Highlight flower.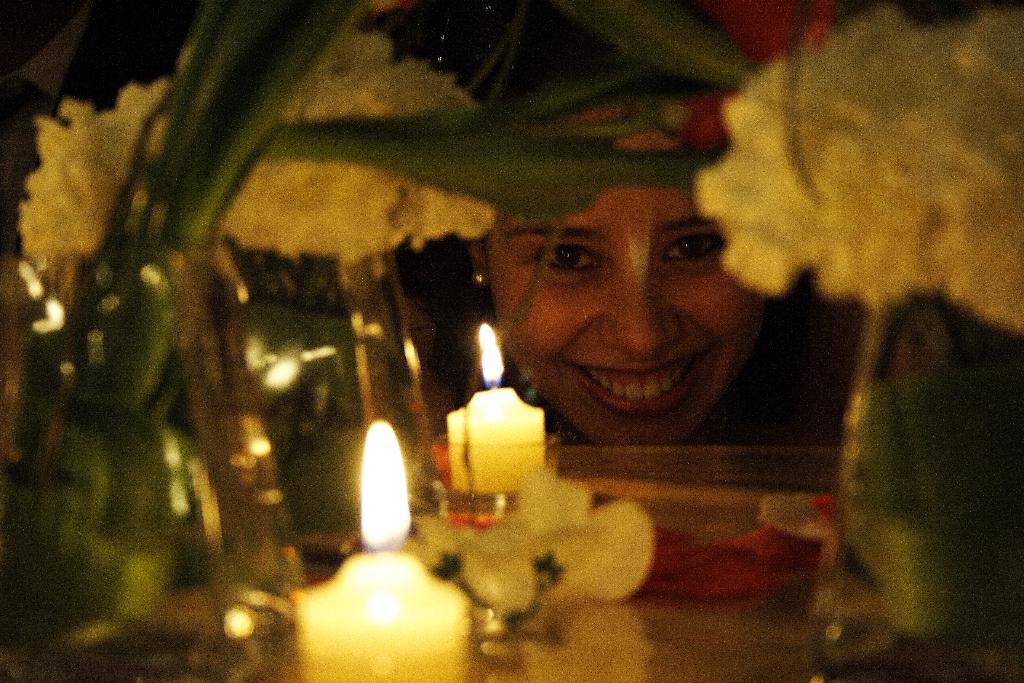
Highlighted region: left=17, top=19, right=495, bottom=270.
